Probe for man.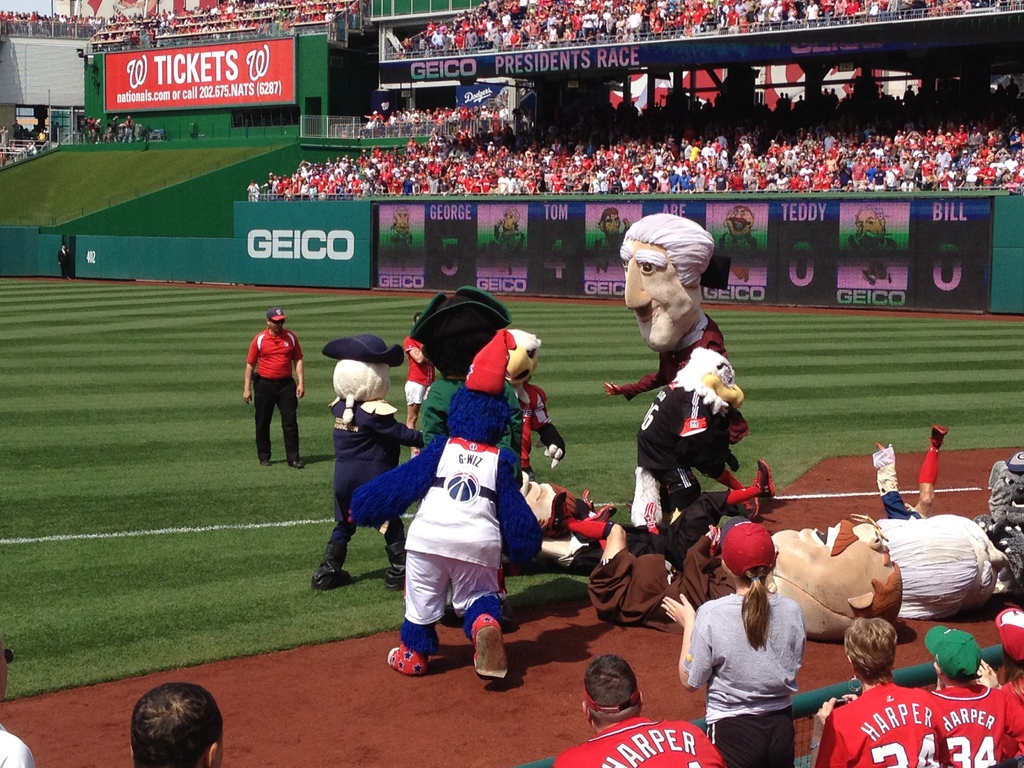
Probe result: (551, 651, 728, 767).
